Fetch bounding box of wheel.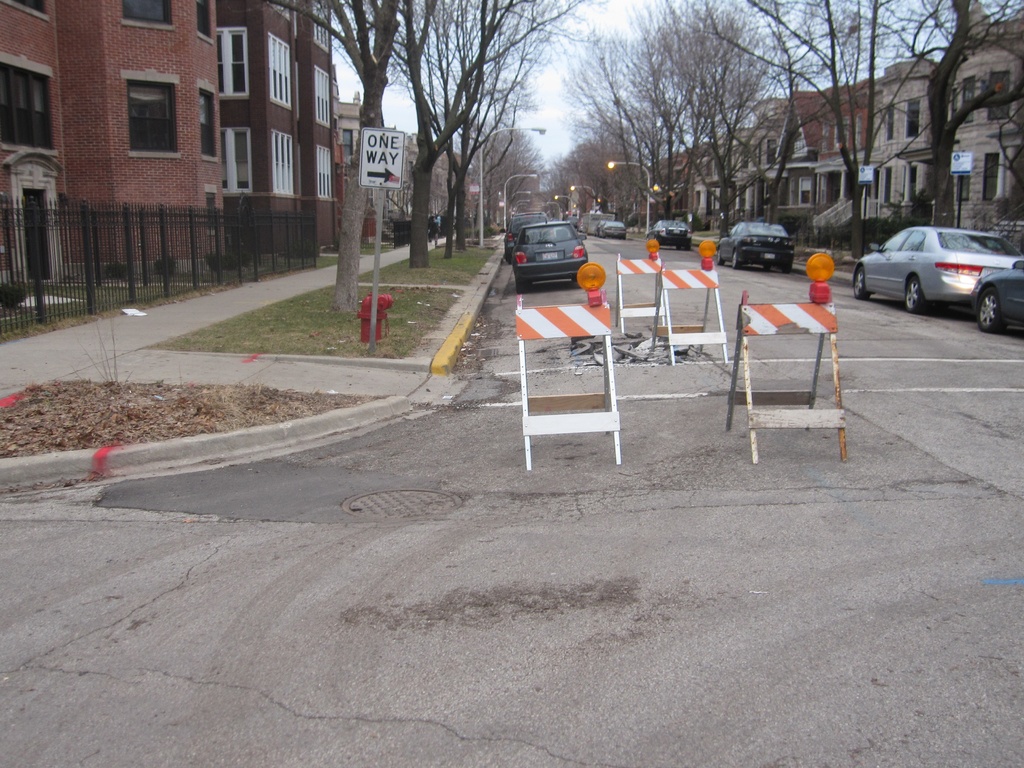
Bbox: [763,267,773,273].
